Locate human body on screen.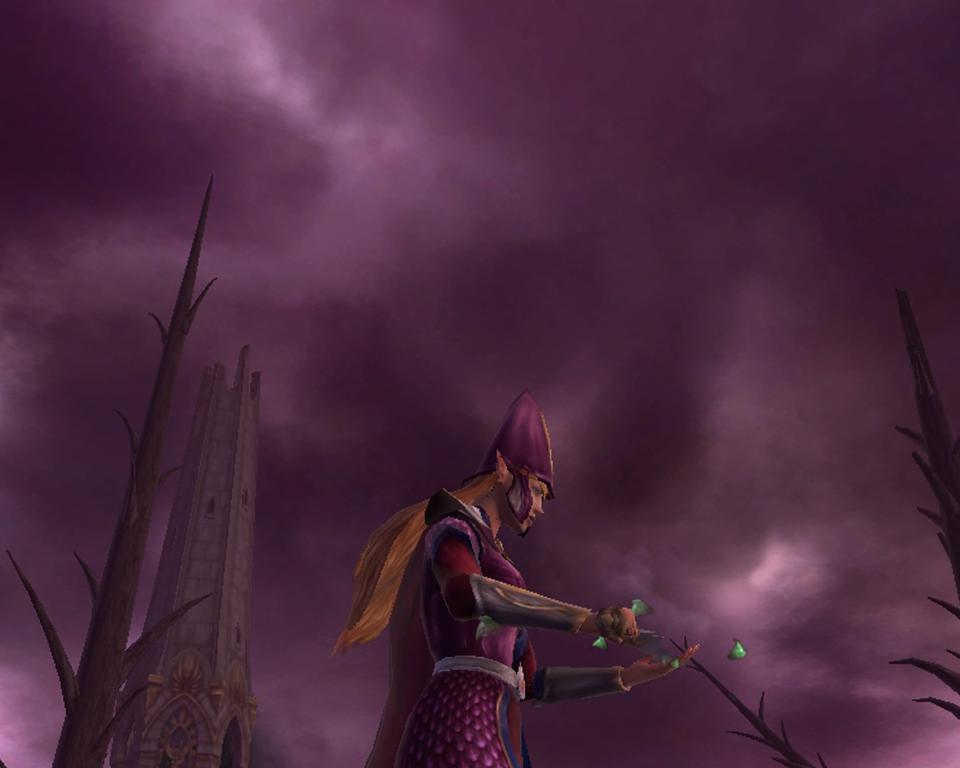
On screen at bbox(327, 388, 643, 755).
